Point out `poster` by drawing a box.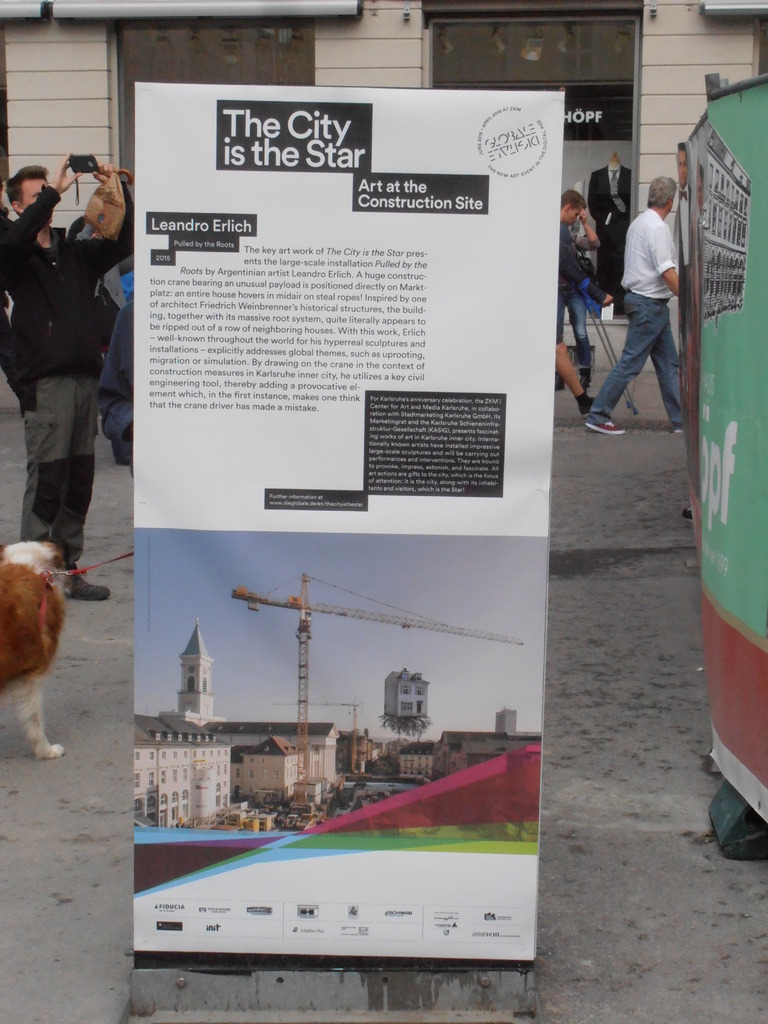
left=128, top=84, right=565, bottom=970.
